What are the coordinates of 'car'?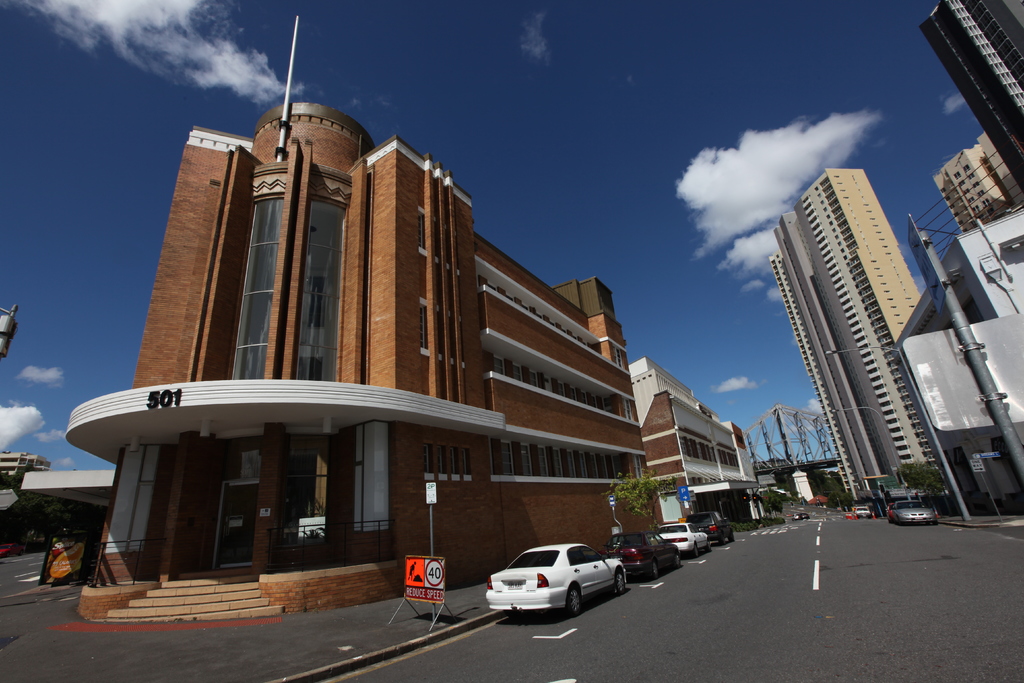
left=652, top=526, right=714, bottom=556.
